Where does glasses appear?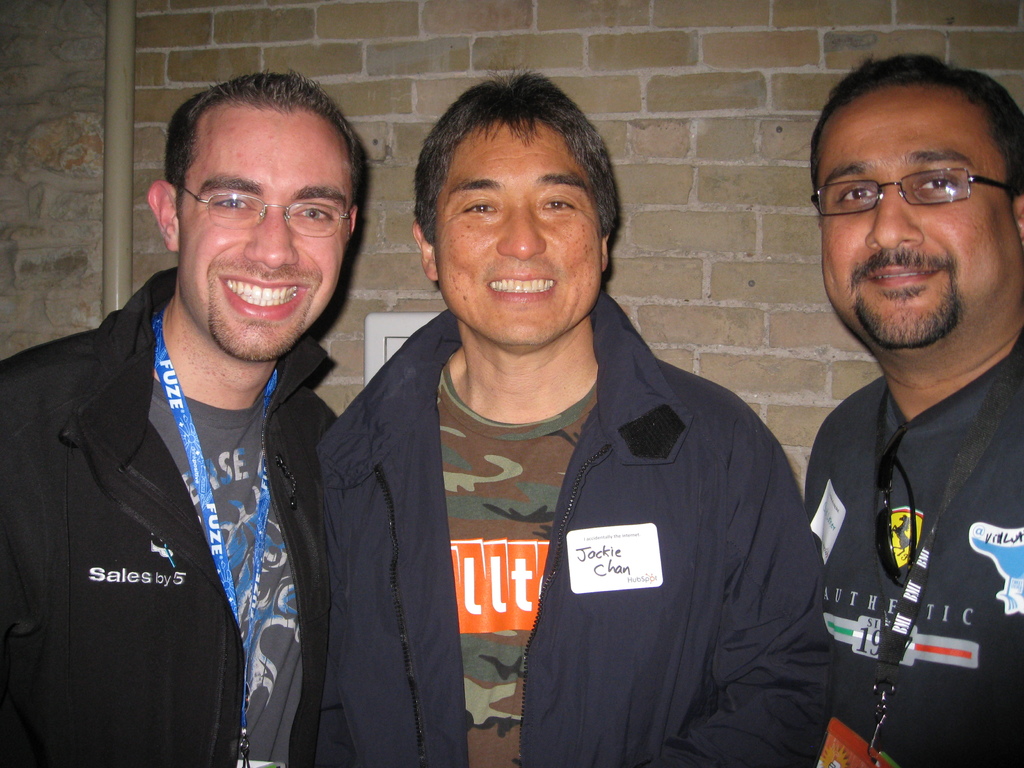
Appears at bbox=[164, 179, 358, 237].
